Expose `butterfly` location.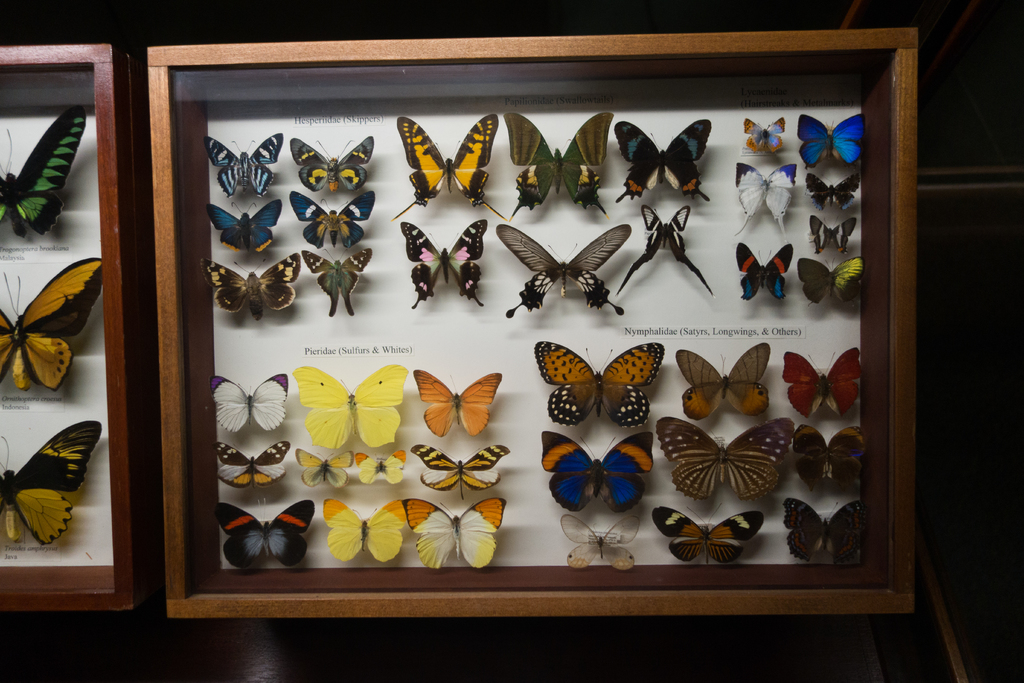
Exposed at Rect(811, 210, 859, 254).
